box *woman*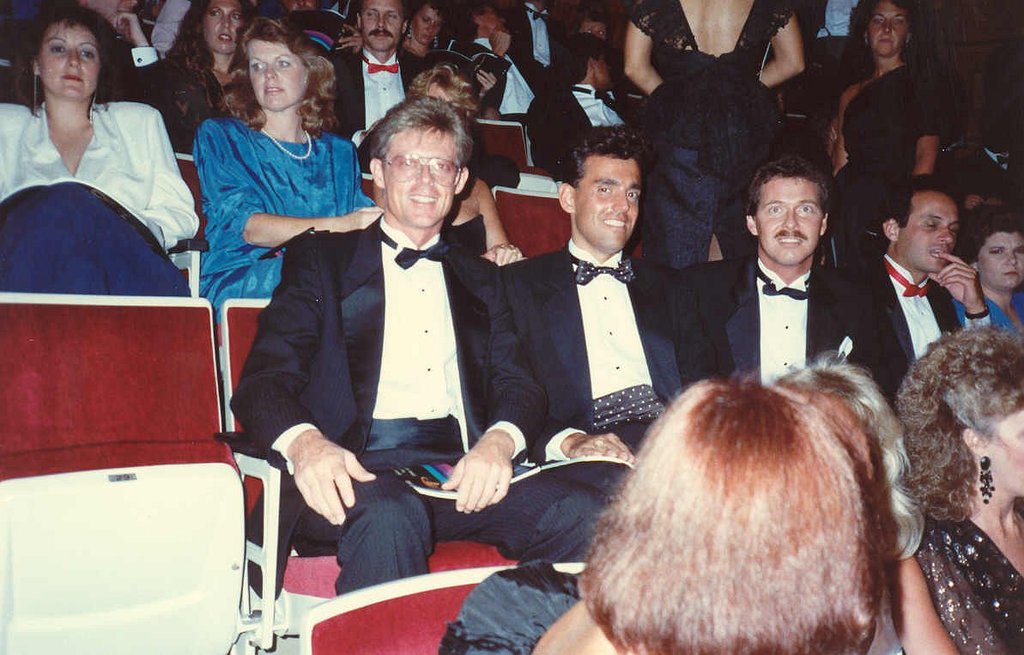
404,63,519,262
